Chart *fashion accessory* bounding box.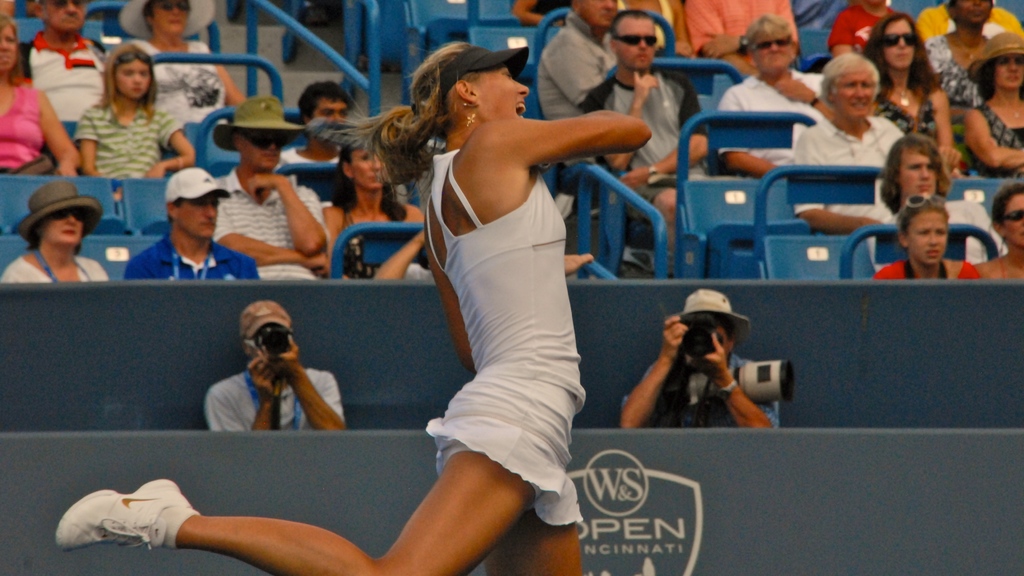
Charted: (x1=243, y1=131, x2=281, y2=151).
